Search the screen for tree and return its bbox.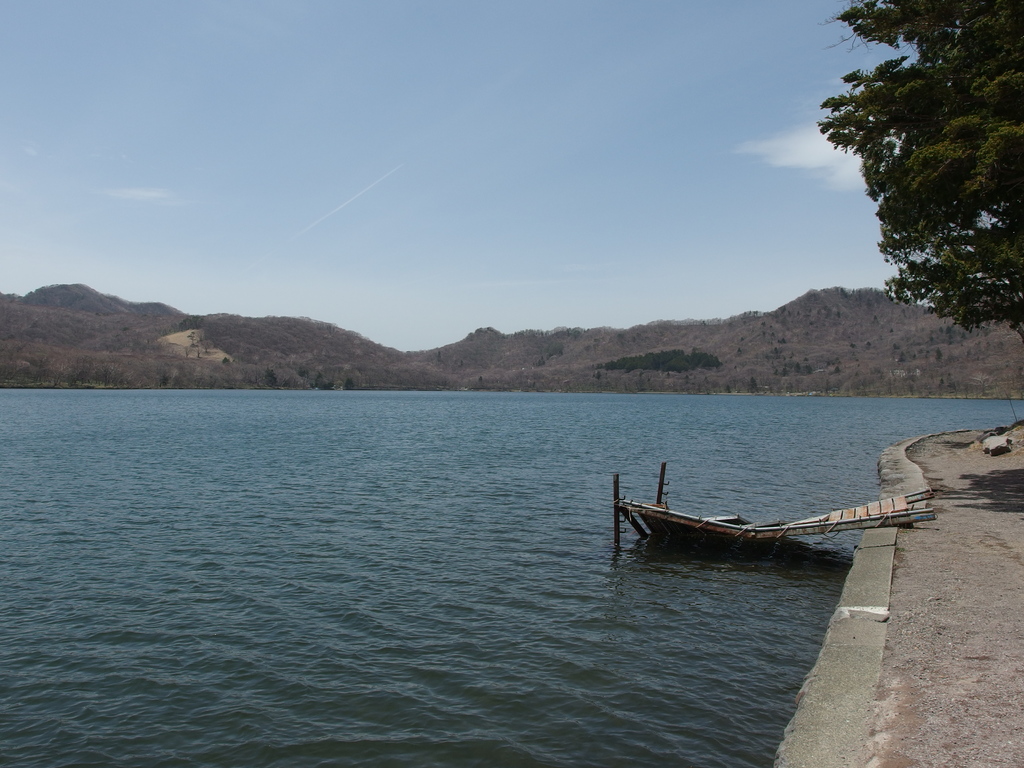
Found: 936, 347, 943, 363.
